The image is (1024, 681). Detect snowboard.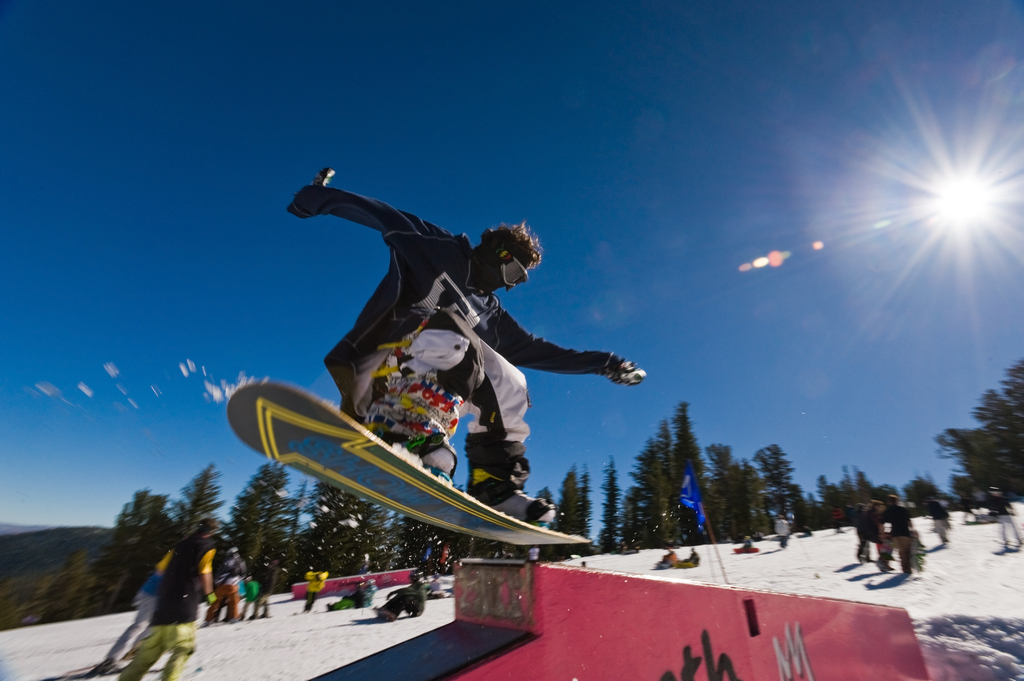
Detection: (228, 382, 591, 545).
